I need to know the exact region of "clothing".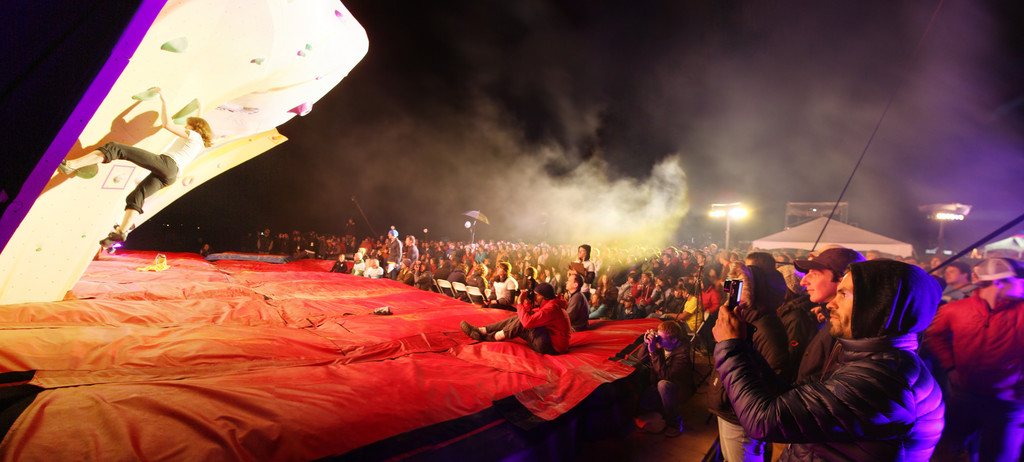
Region: box(925, 289, 1023, 417).
